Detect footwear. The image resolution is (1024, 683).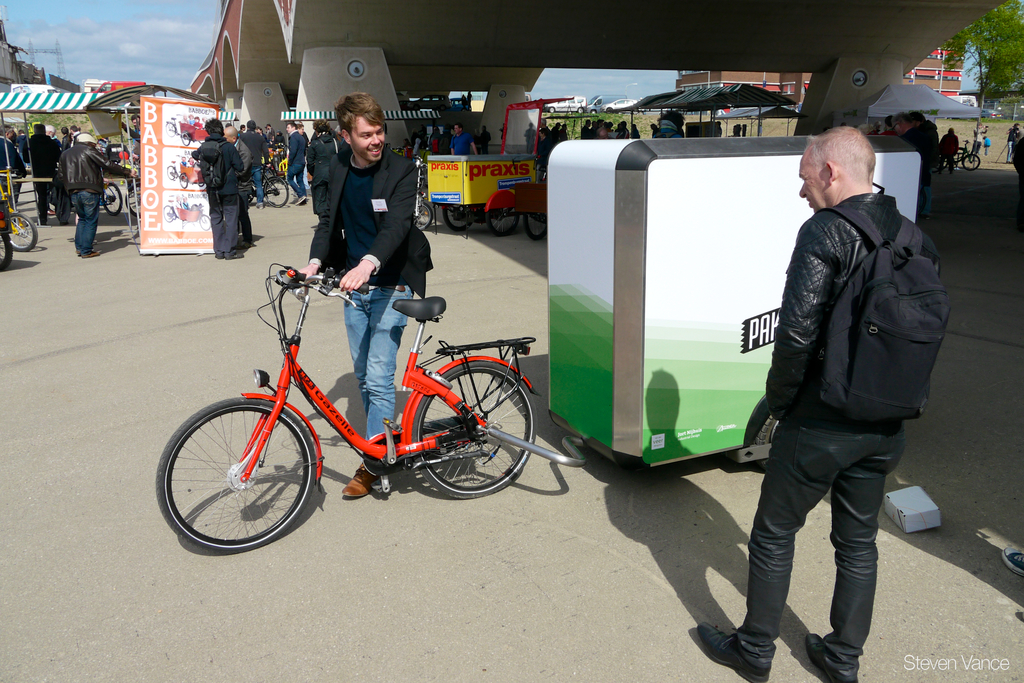
crop(692, 620, 773, 682).
